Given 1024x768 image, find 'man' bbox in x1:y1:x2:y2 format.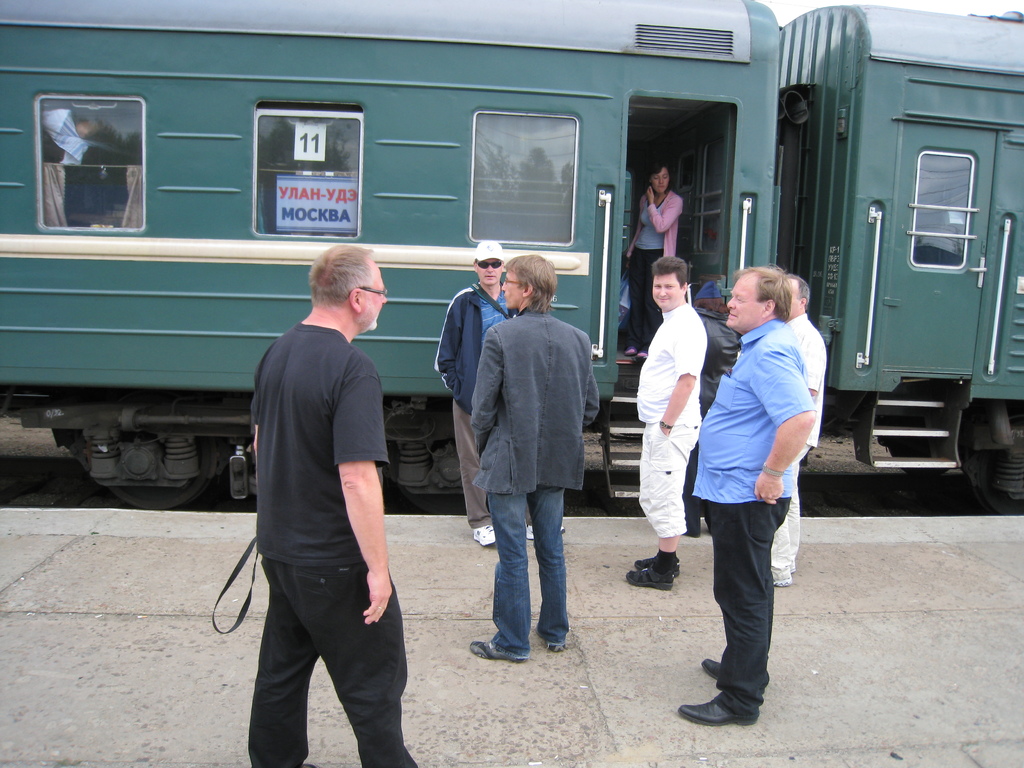
219:224:414:759.
